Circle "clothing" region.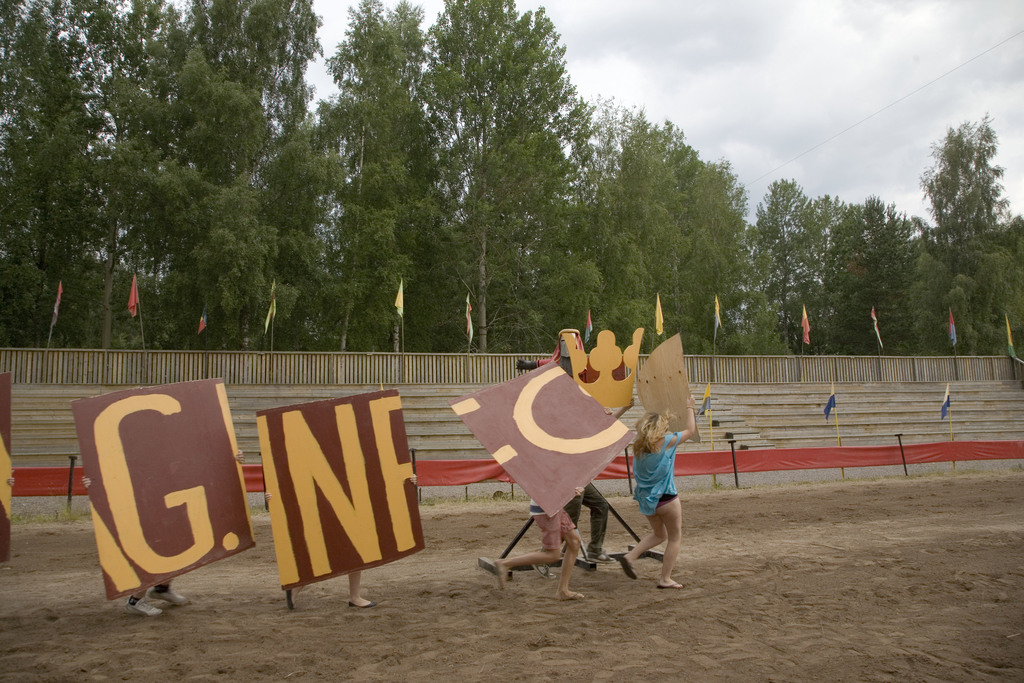
Region: <region>635, 432, 681, 514</region>.
